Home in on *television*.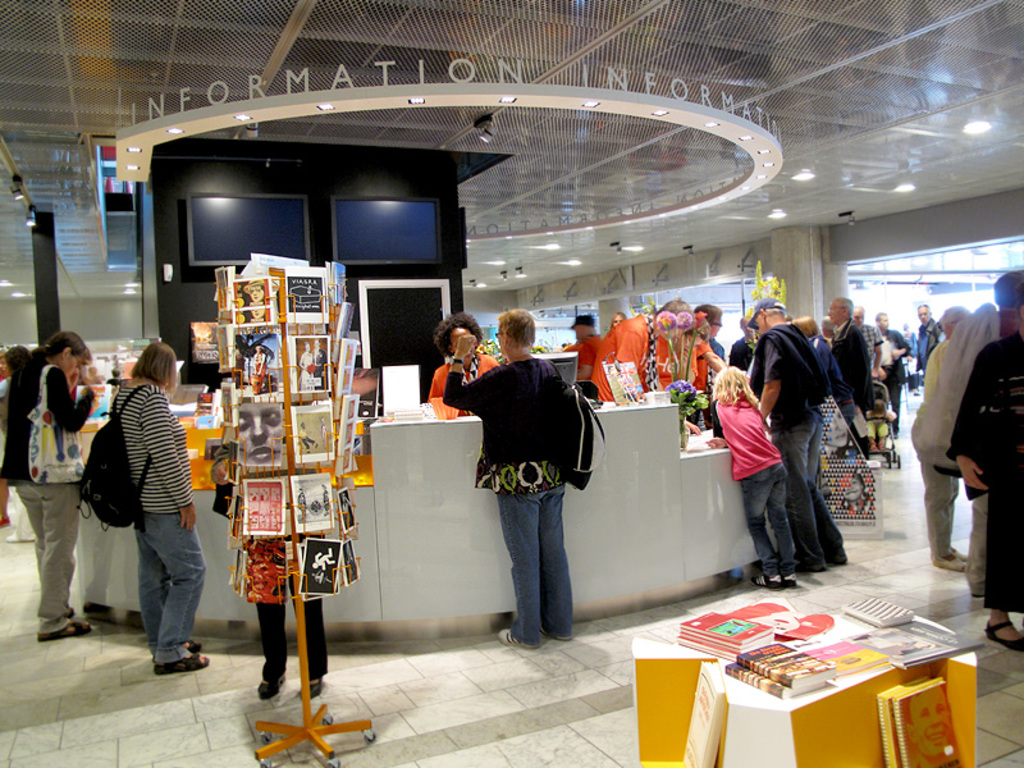
Homed in at x1=328, y1=193, x2=445, y2=261.
